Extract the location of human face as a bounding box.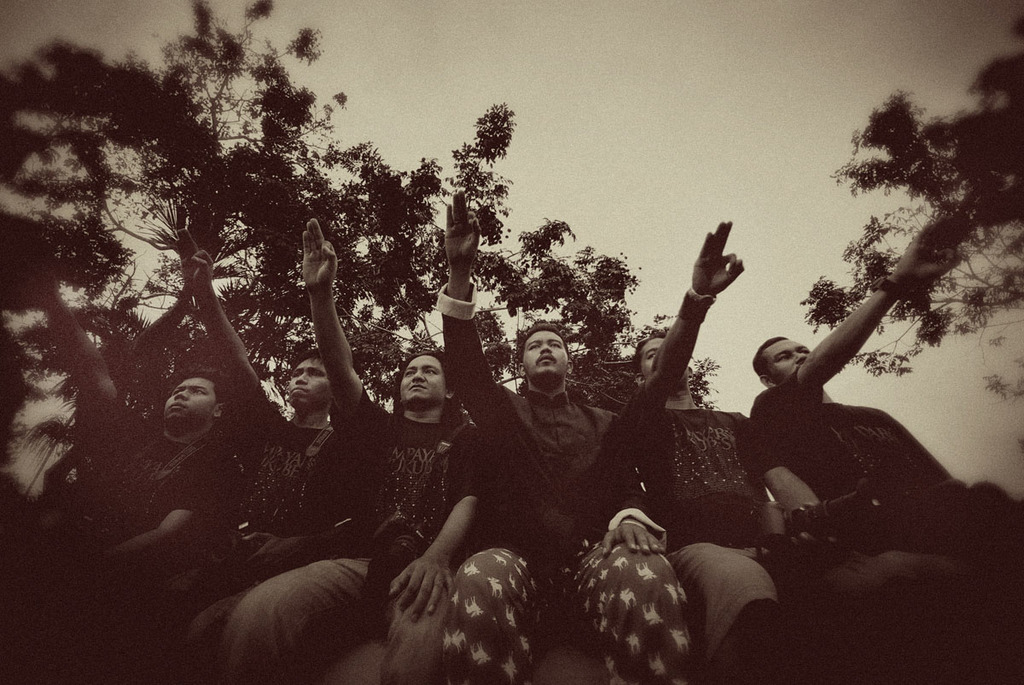
<region>396, 355, 443, 404</region>.
